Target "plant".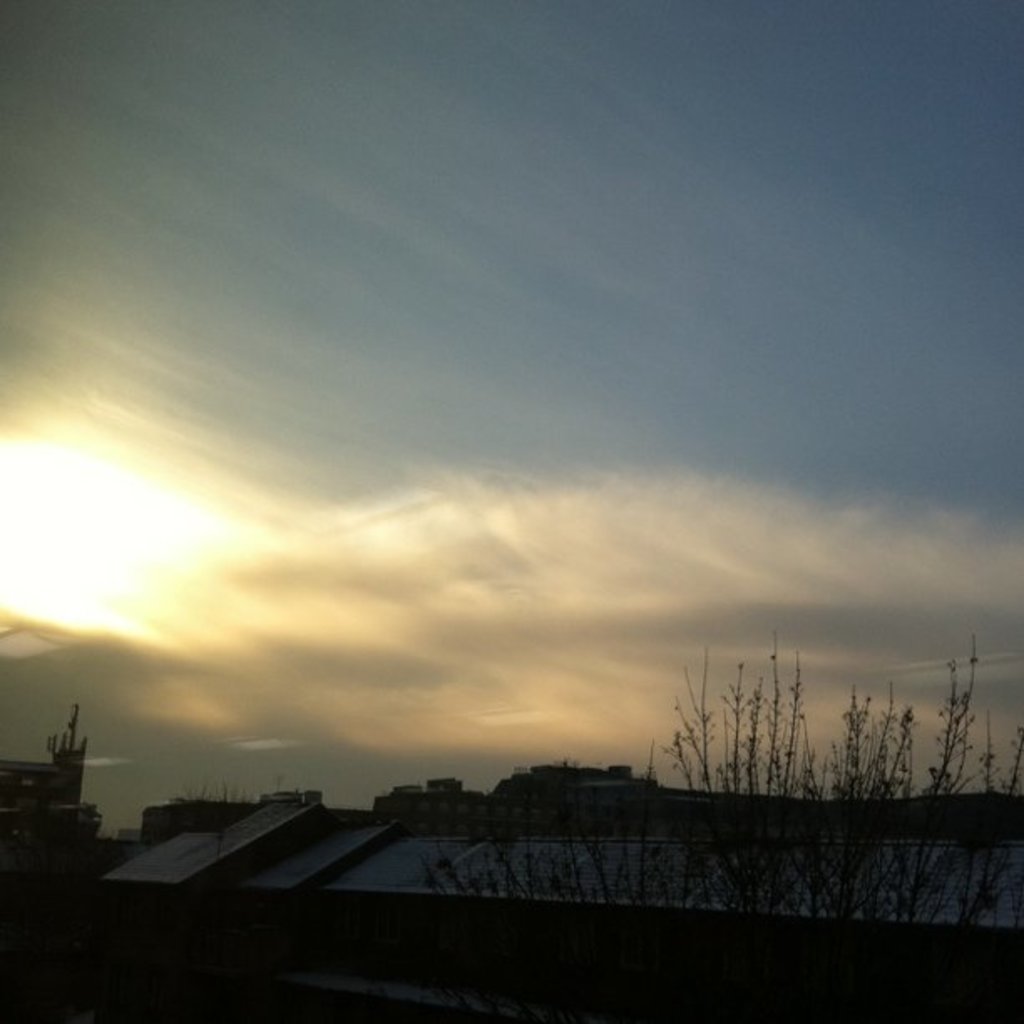
Target region: 169, 775, 268, 822.
